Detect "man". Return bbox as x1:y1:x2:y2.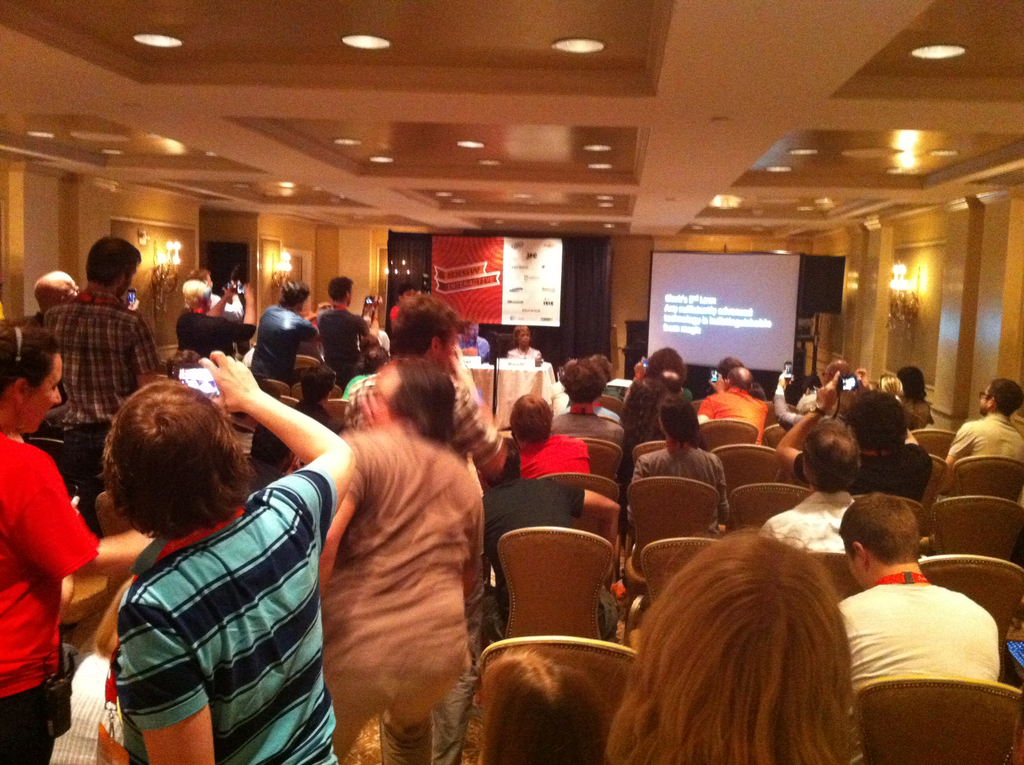
246:279:323:406.
